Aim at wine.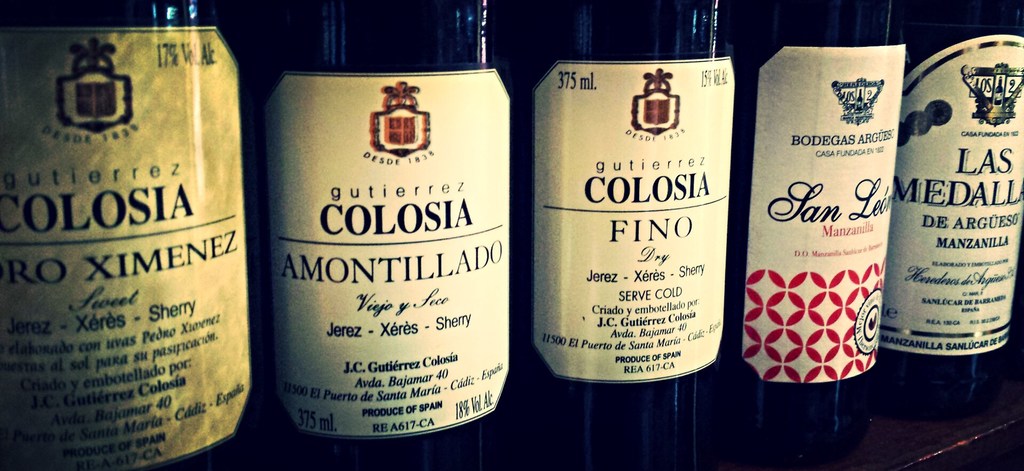
Aimed at box(0, 0, 262, 470).
